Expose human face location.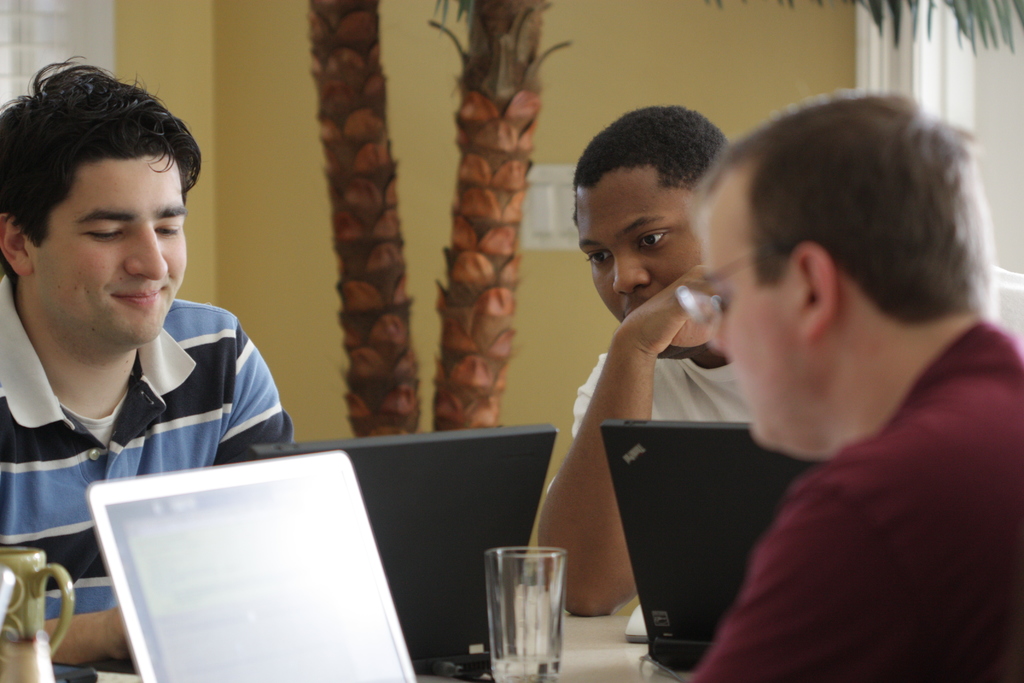
Exposed at x1=579 y1=182 x2=703 y2=321.
